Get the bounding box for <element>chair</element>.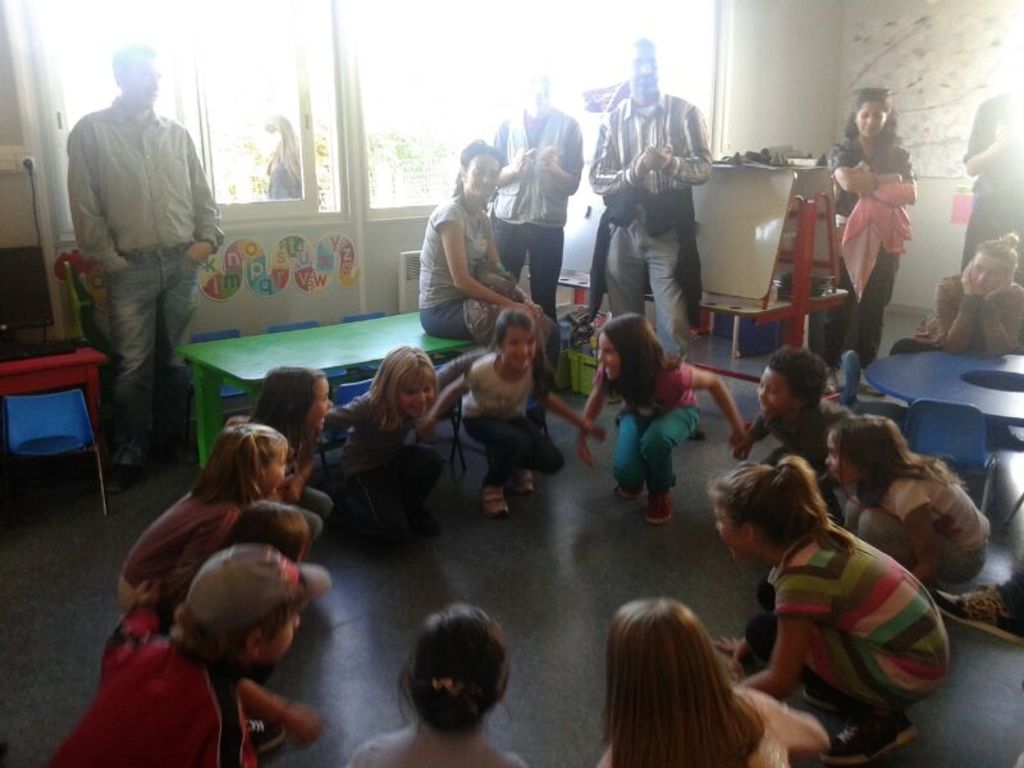
(840,348,906,433).
